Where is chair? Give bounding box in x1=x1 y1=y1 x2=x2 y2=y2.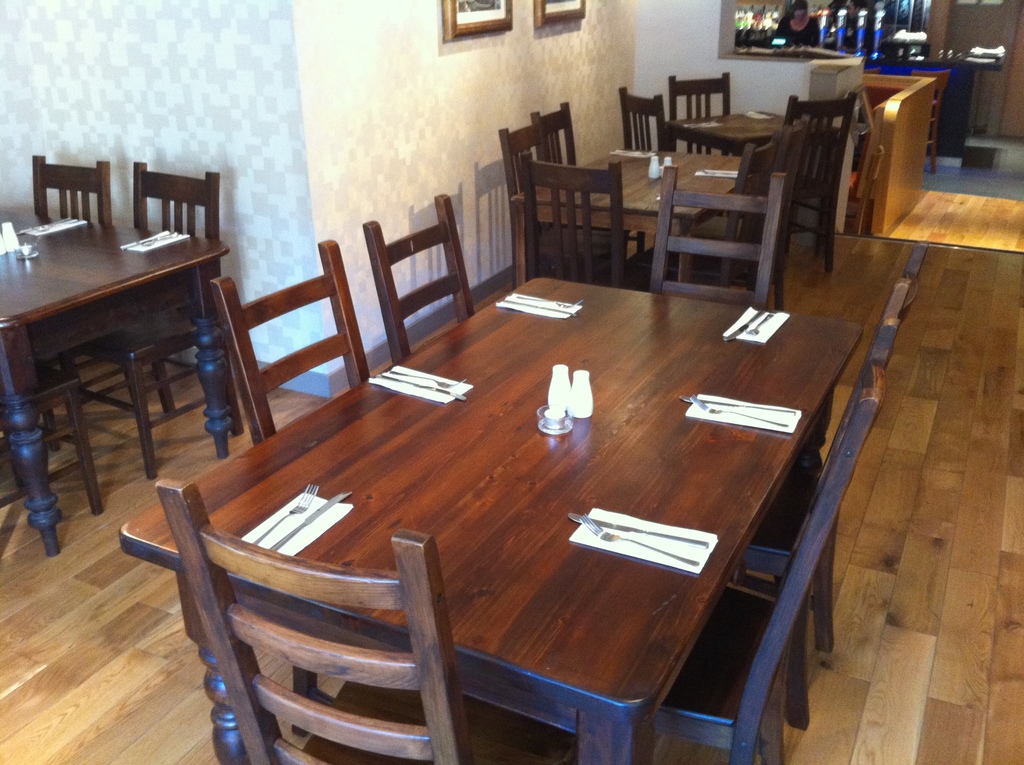
x1=361 y1=189 x2=481 y2=366.
